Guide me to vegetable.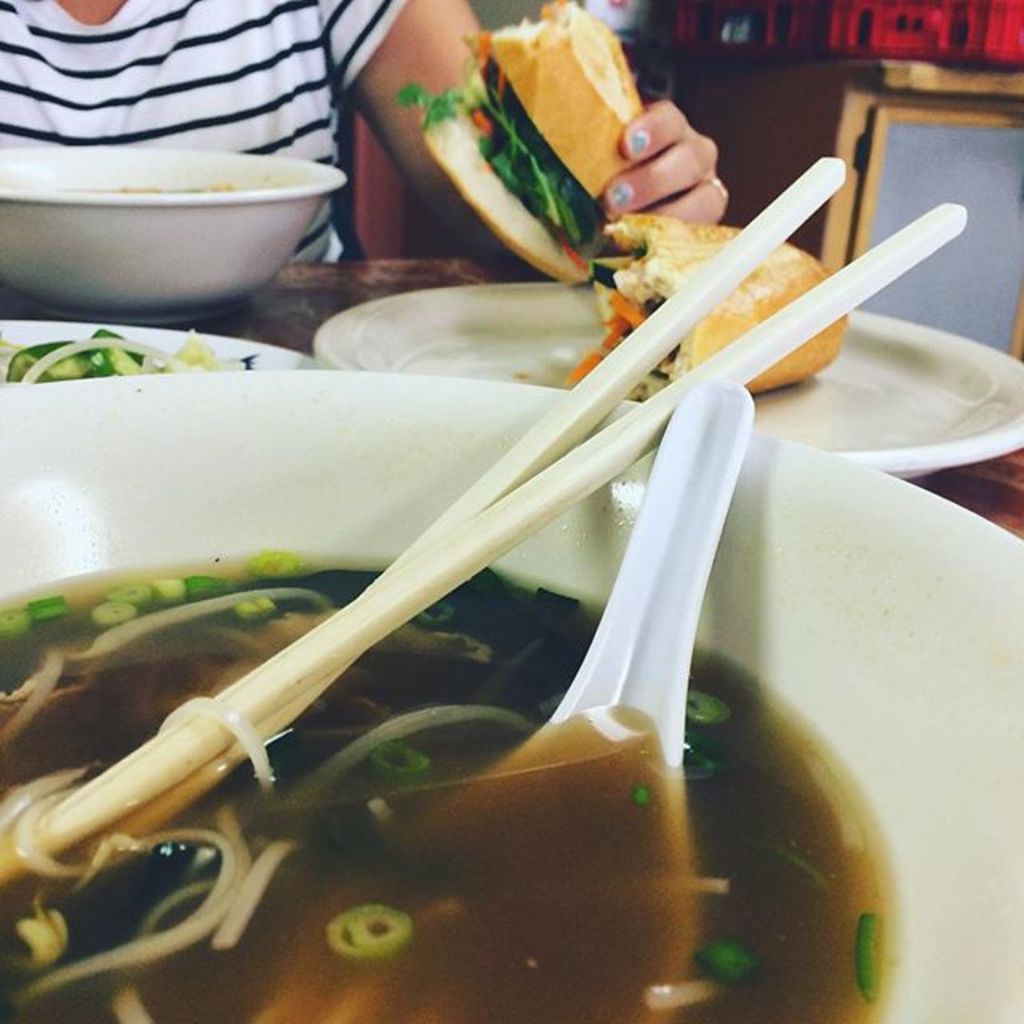
Guidance: BBox(373, 733, 426, 787).
